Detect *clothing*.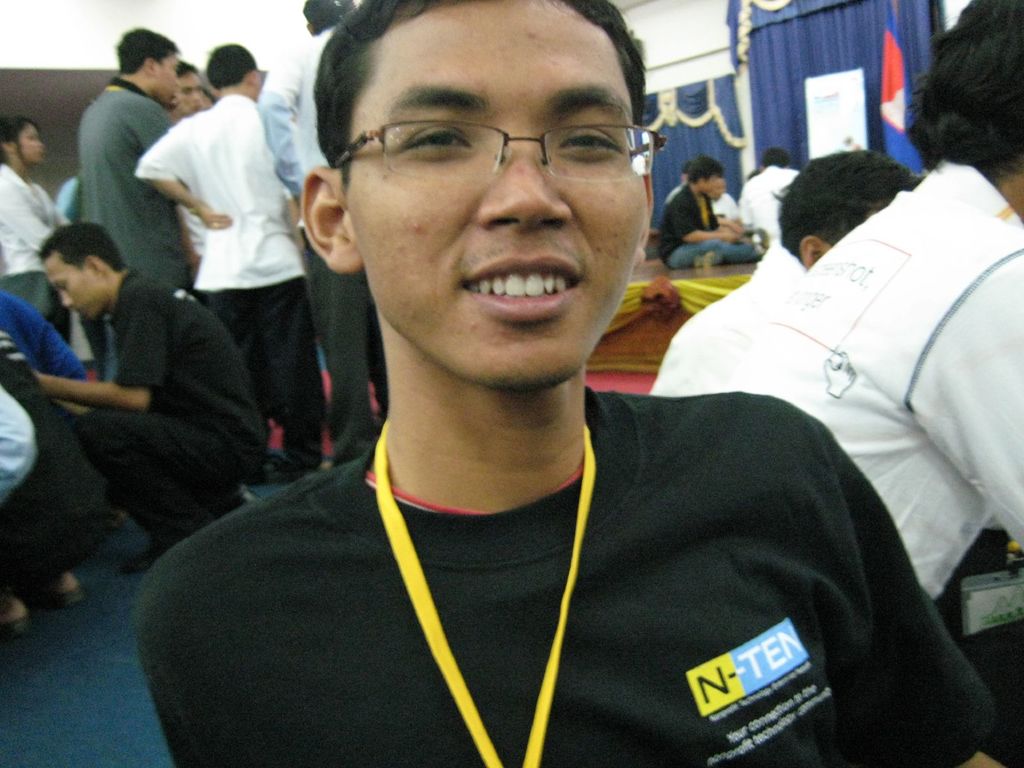
Detected at detection(0, 322, 111, 582).
